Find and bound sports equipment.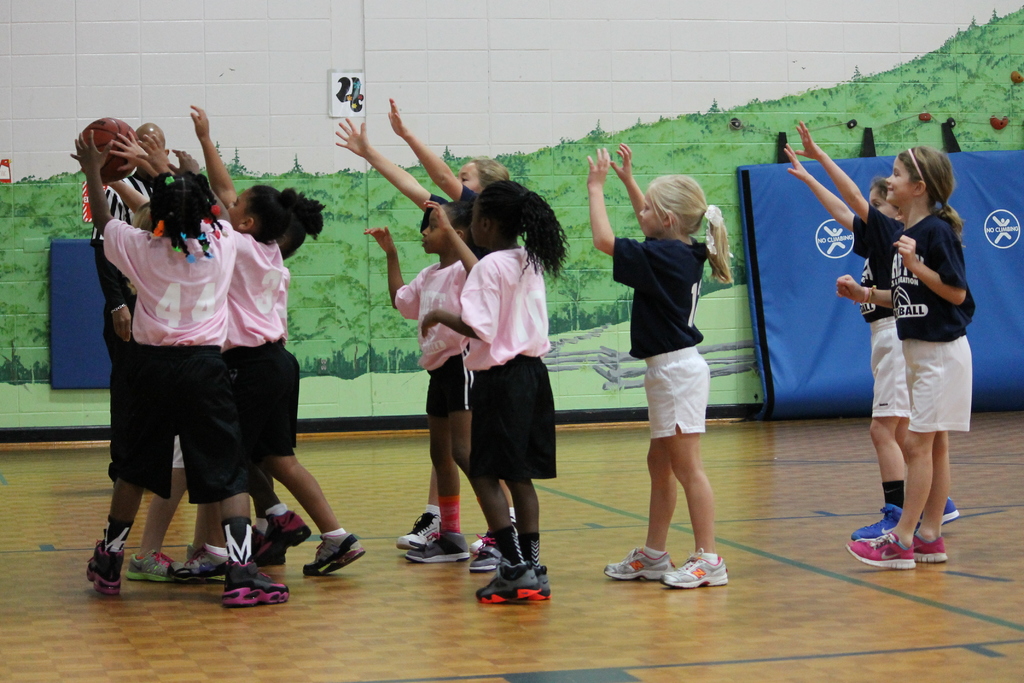
Bound: 607, 547, 672, 583.
